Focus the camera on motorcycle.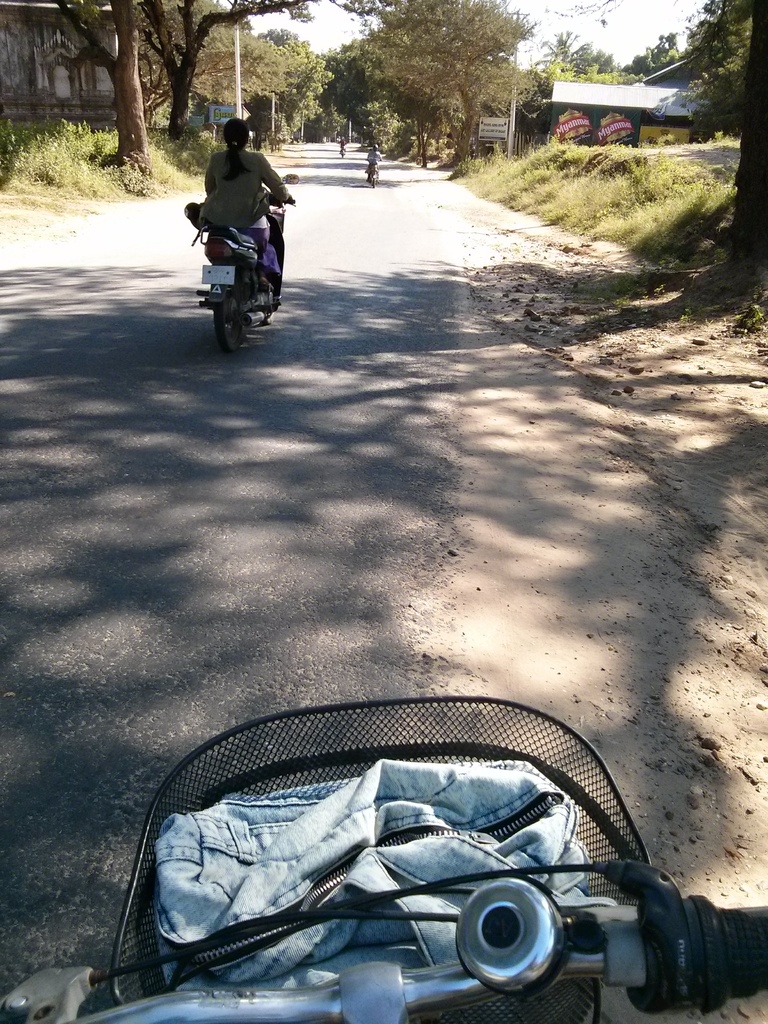
Focus region: l=362, t=155, r=380, b=188.
